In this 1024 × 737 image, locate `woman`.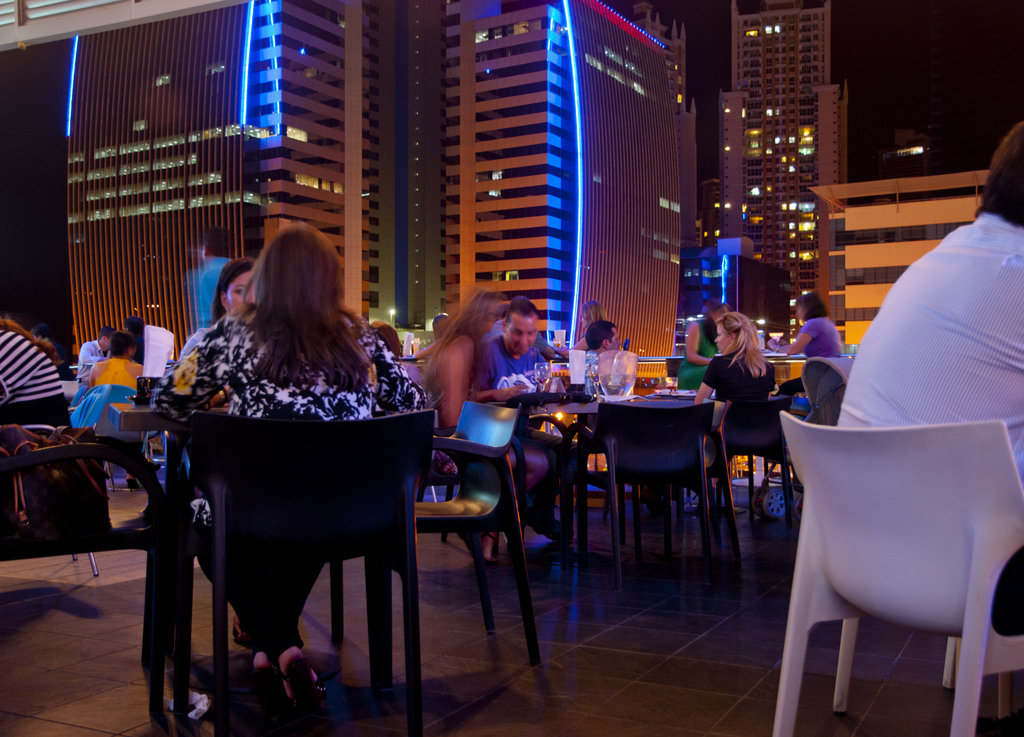
Bounding box: Rect(768, 293, 844, 390).
